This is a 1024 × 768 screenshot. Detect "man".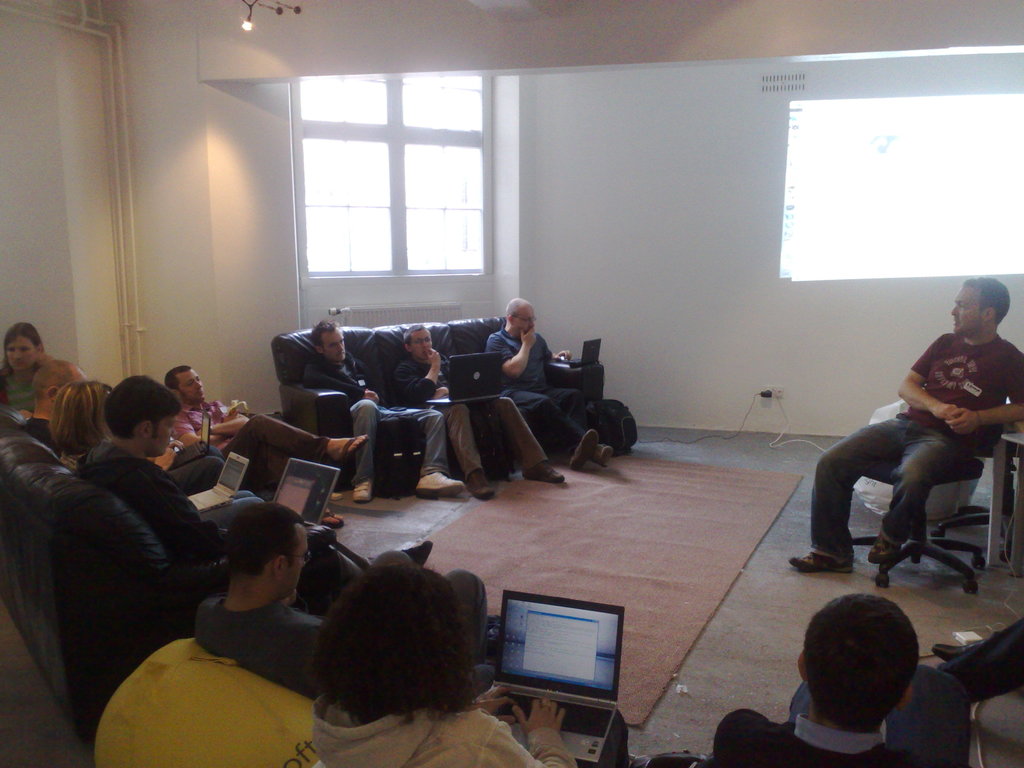
<bbox>485, 295, 613, 474</bbox>.
